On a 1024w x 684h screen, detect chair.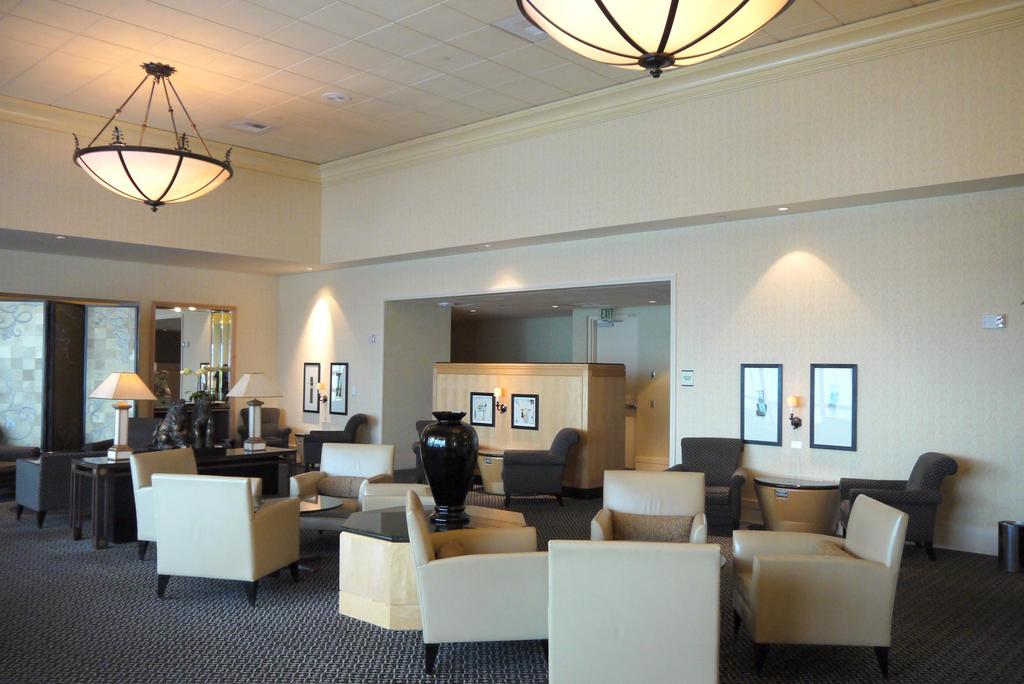
Rect(544, 537, 723, 683).
